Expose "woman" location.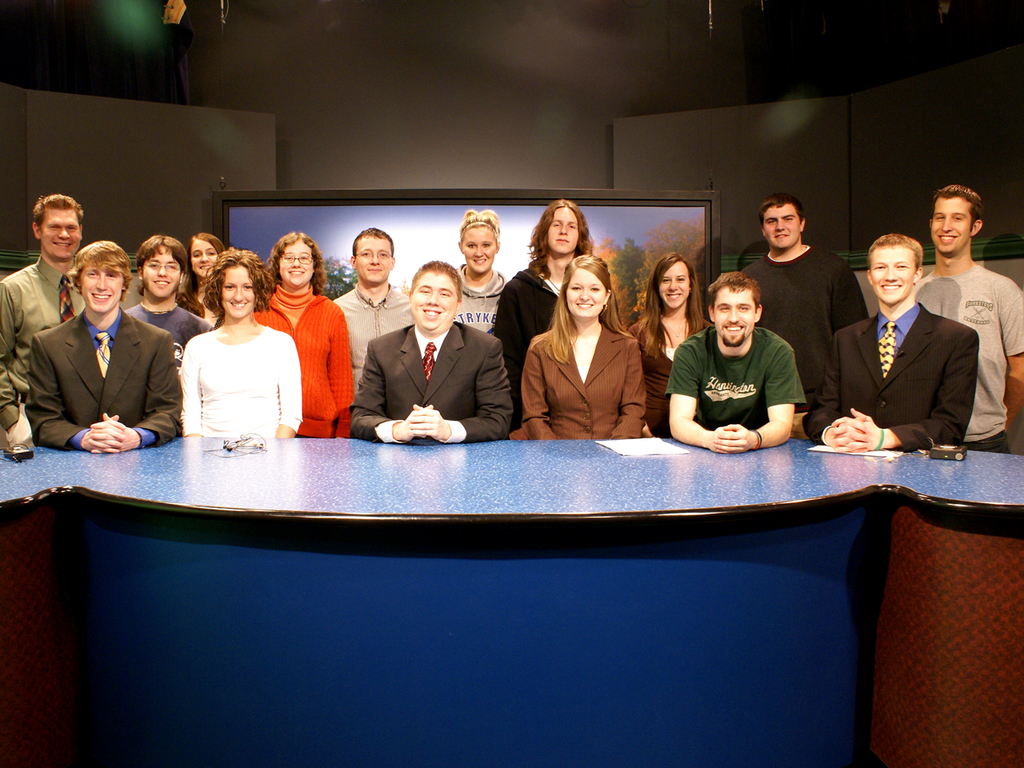
Exposed at box=[522, 242, 659, 446].
